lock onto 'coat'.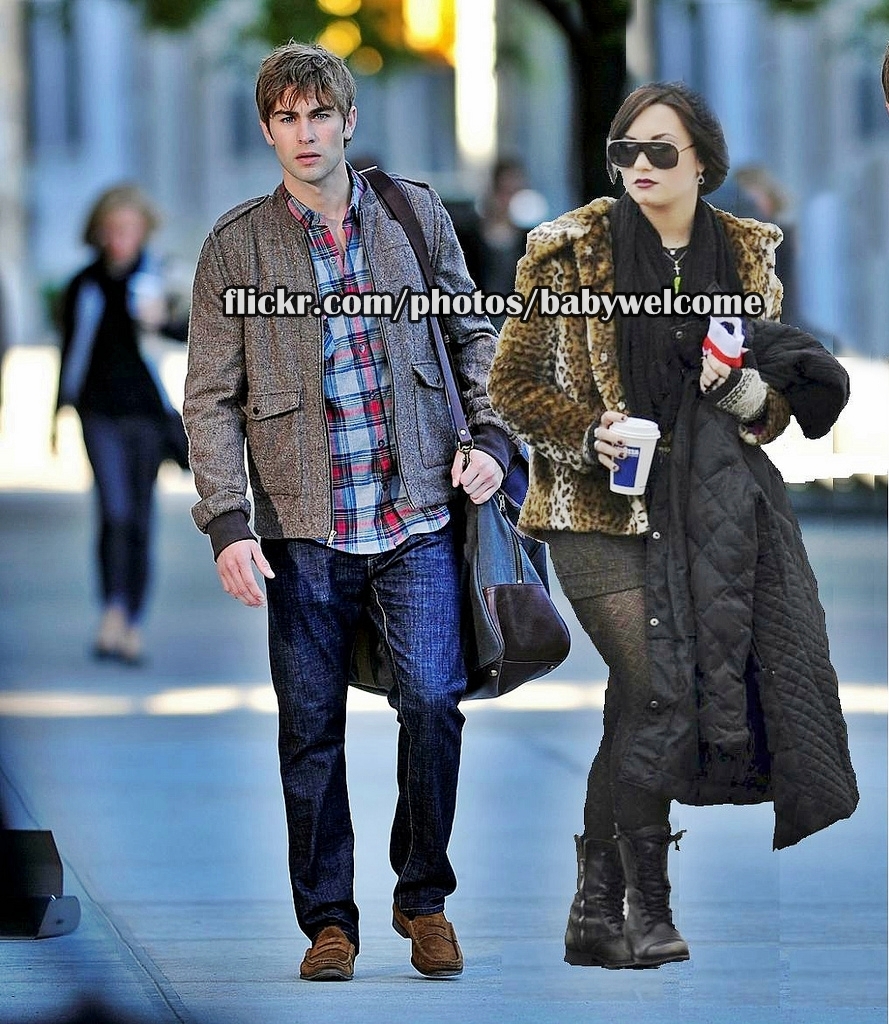
Locked: bbox=(483, 200, 802, 540).
